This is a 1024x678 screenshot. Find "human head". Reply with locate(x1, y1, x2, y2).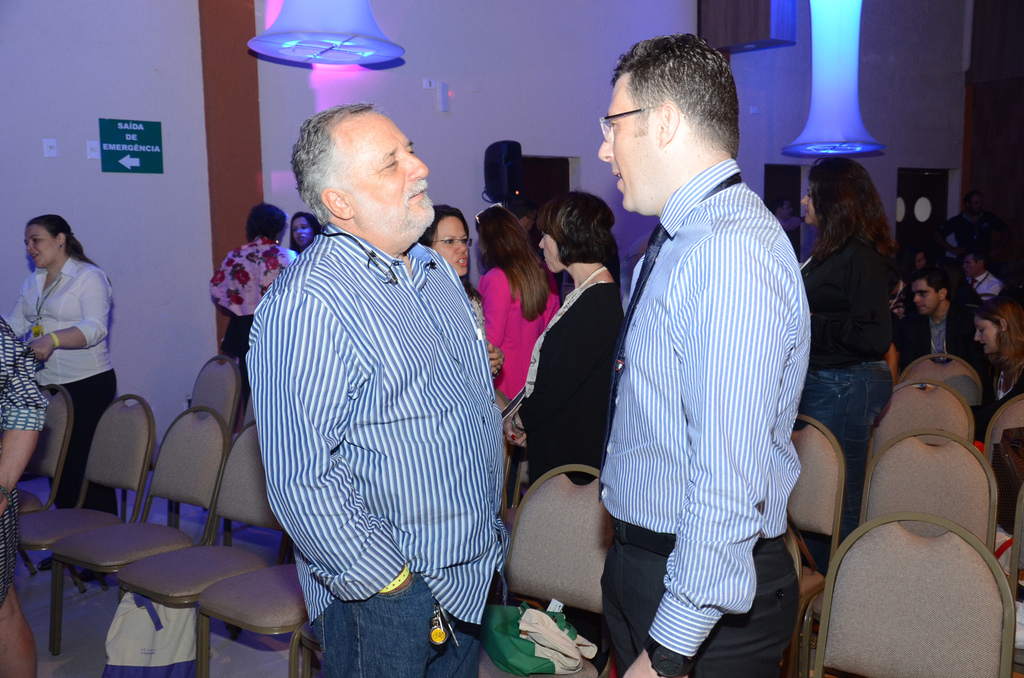
locate(538, 192, 612, 273).
